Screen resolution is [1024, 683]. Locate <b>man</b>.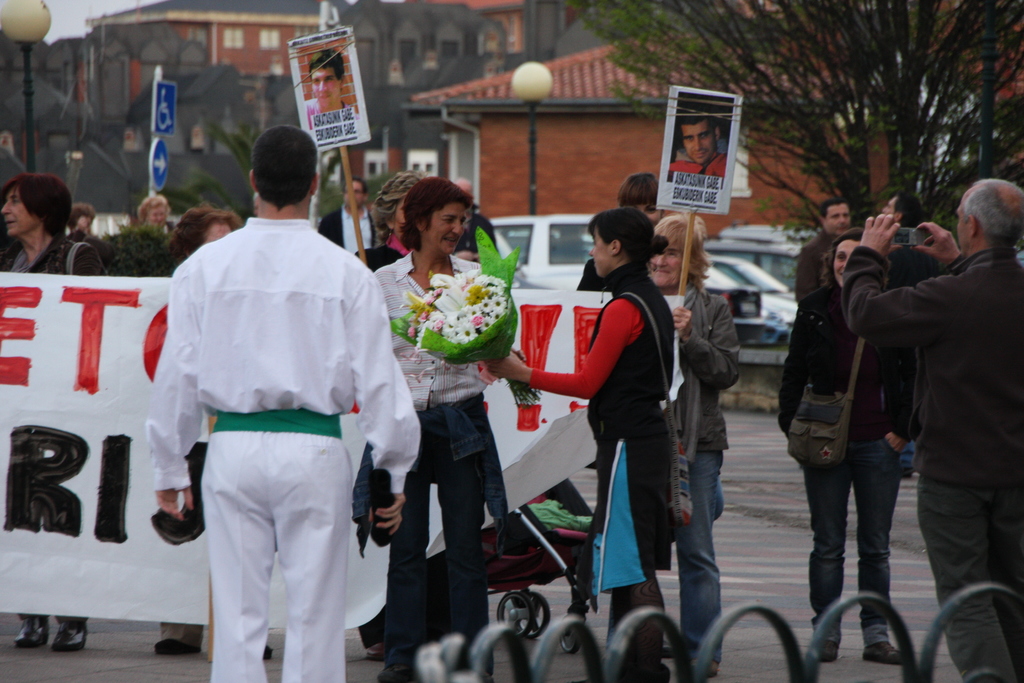
[678,99,724,180].
